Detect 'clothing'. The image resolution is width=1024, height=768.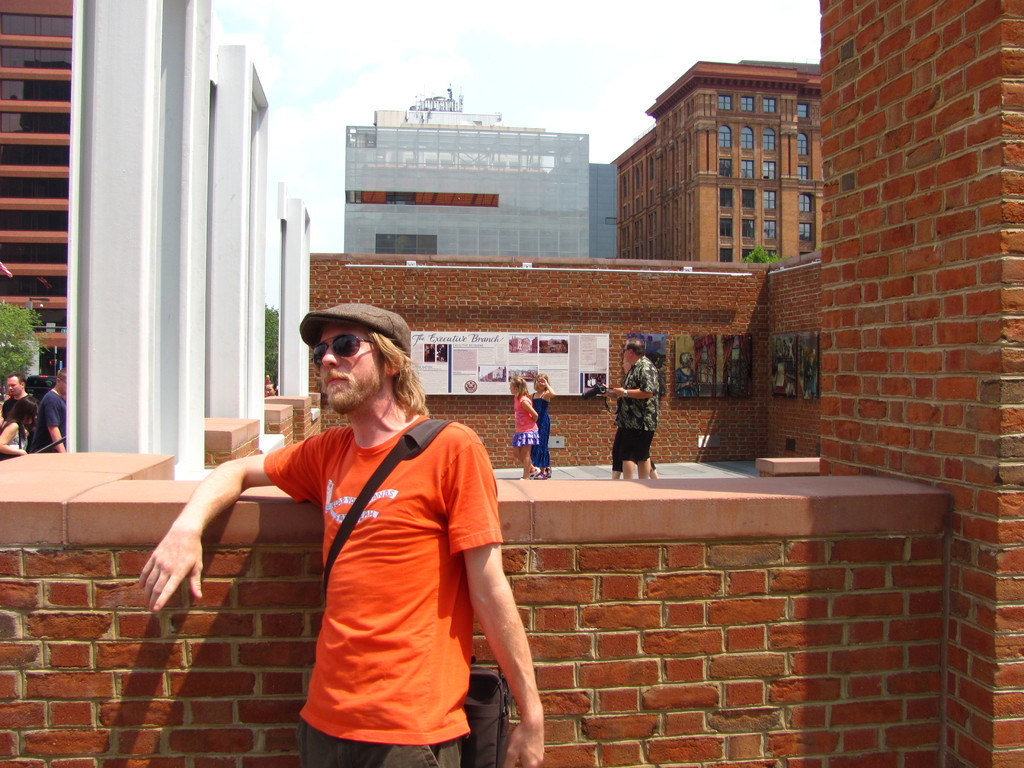
[x1=21, y1=388, x2=72, y2=455].
